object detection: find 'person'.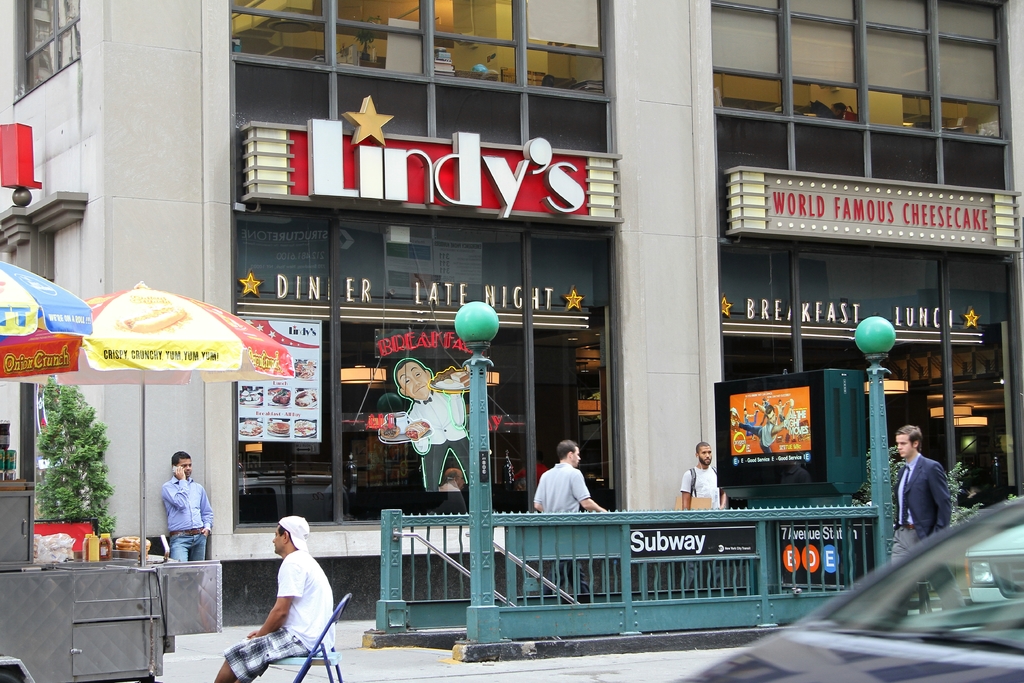
[left=682, top=440, right=722, bottom=516].
